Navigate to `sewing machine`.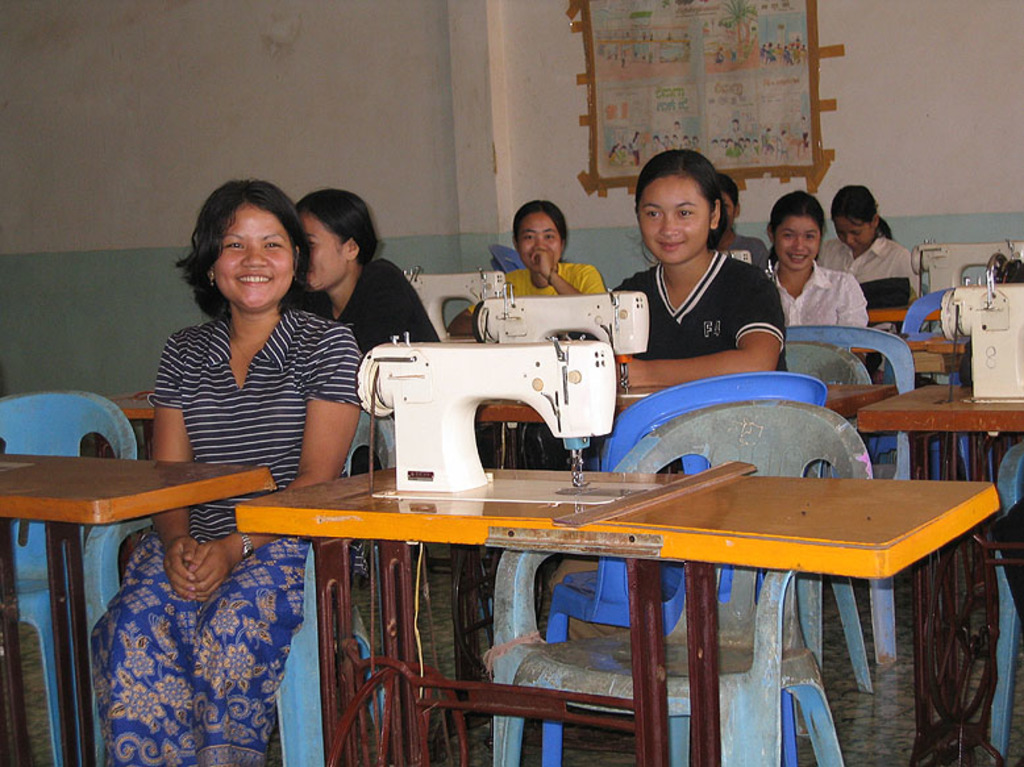
Navigation target: 480:287:646:396.
